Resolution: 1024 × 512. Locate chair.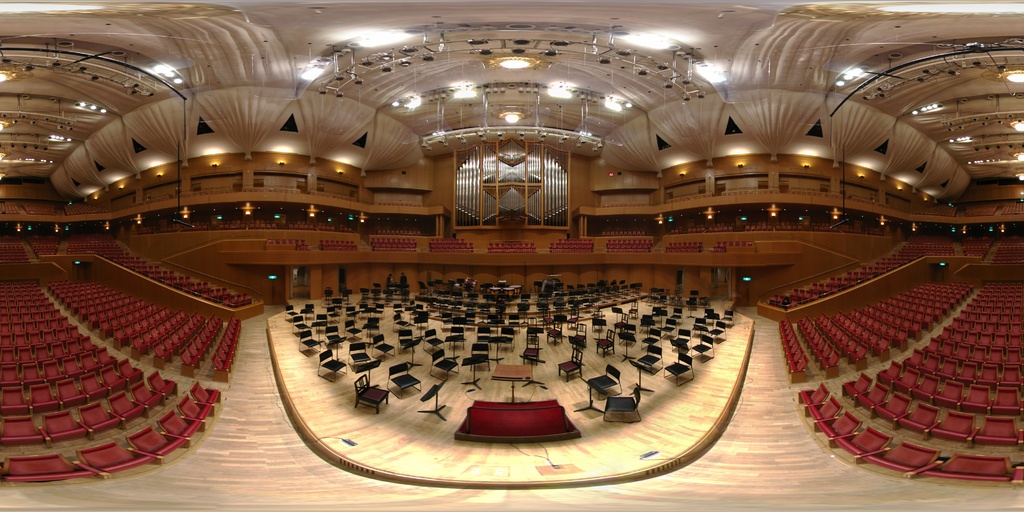
712,323,725,344.
